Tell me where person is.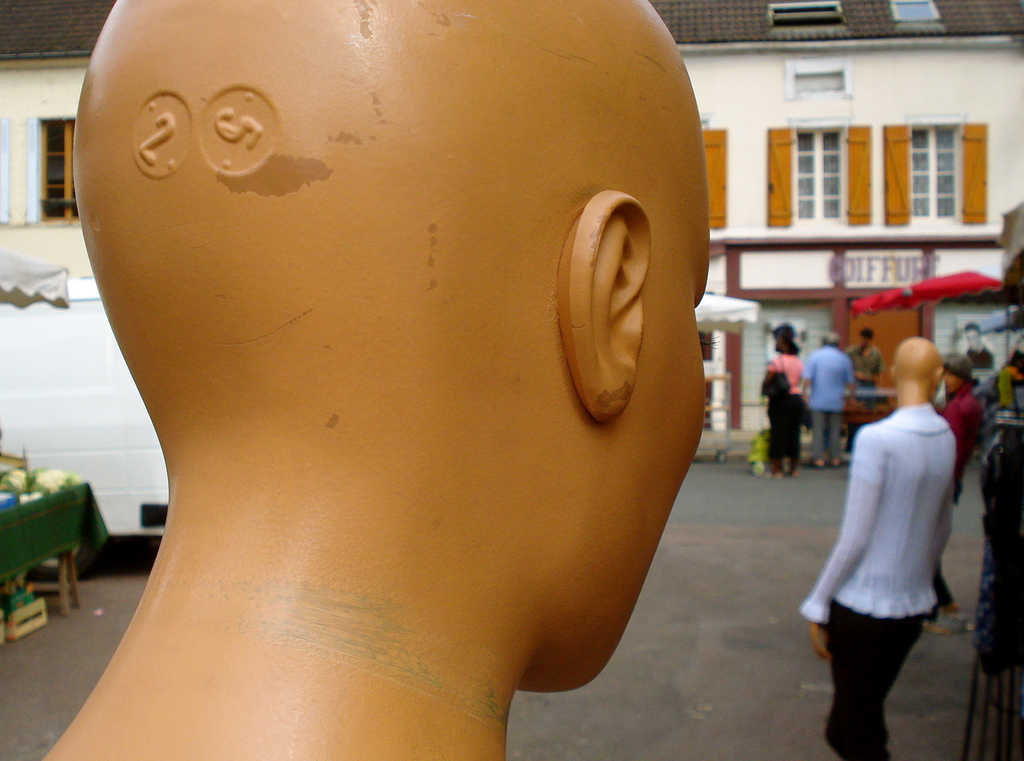
person is at box=[966, 321, 995, 370].
